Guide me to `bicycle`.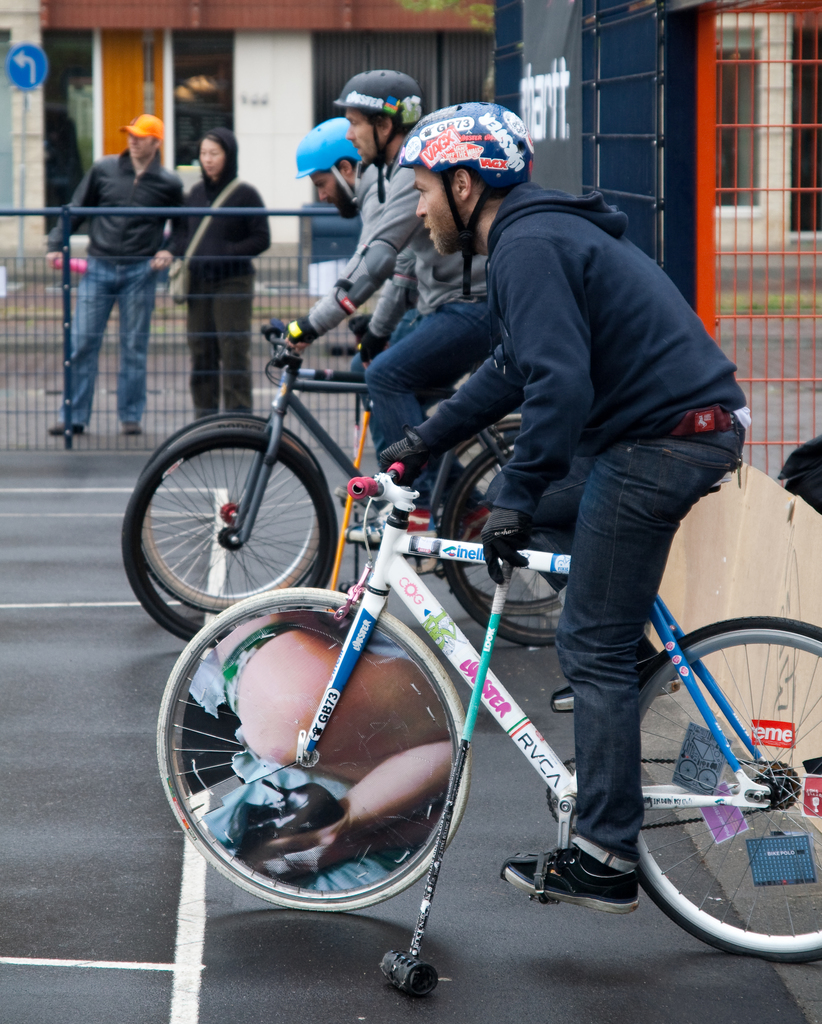
Guidance: <region>151, 459, 821, 962</region>.
